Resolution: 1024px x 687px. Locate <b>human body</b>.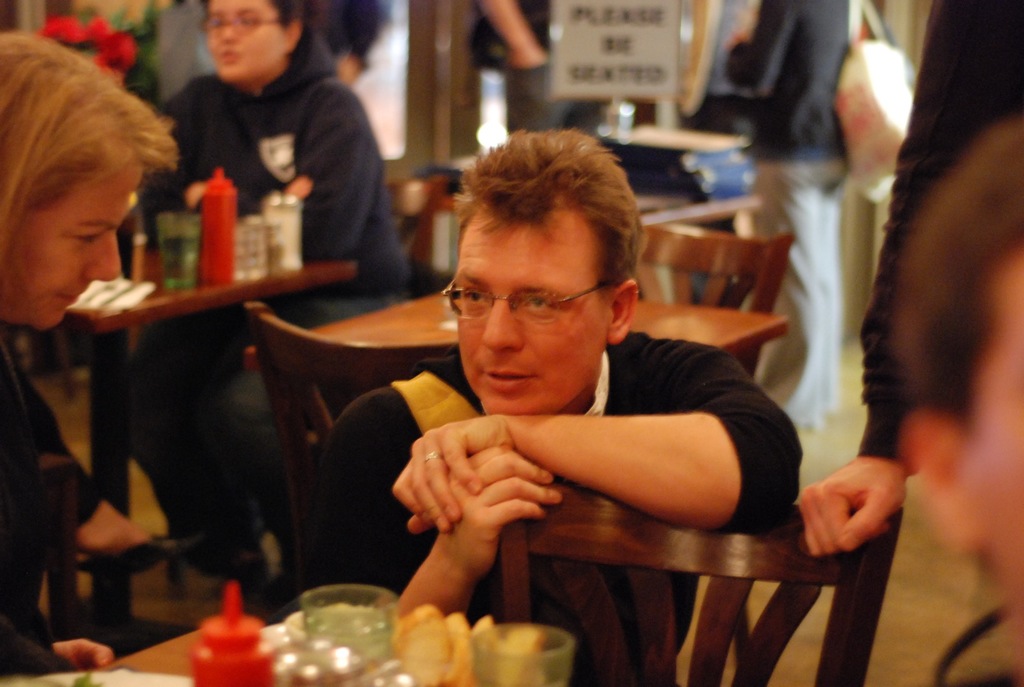
rect(0, 35, 155, 670).
